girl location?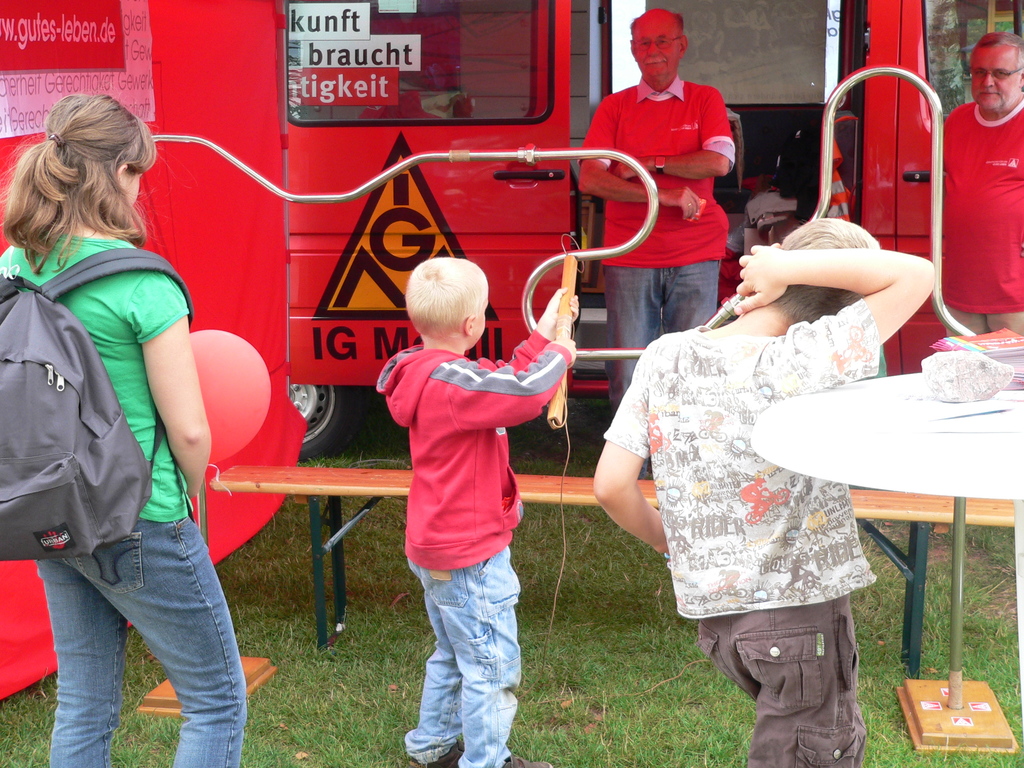
bbox=[0, 95, 248, 767]
